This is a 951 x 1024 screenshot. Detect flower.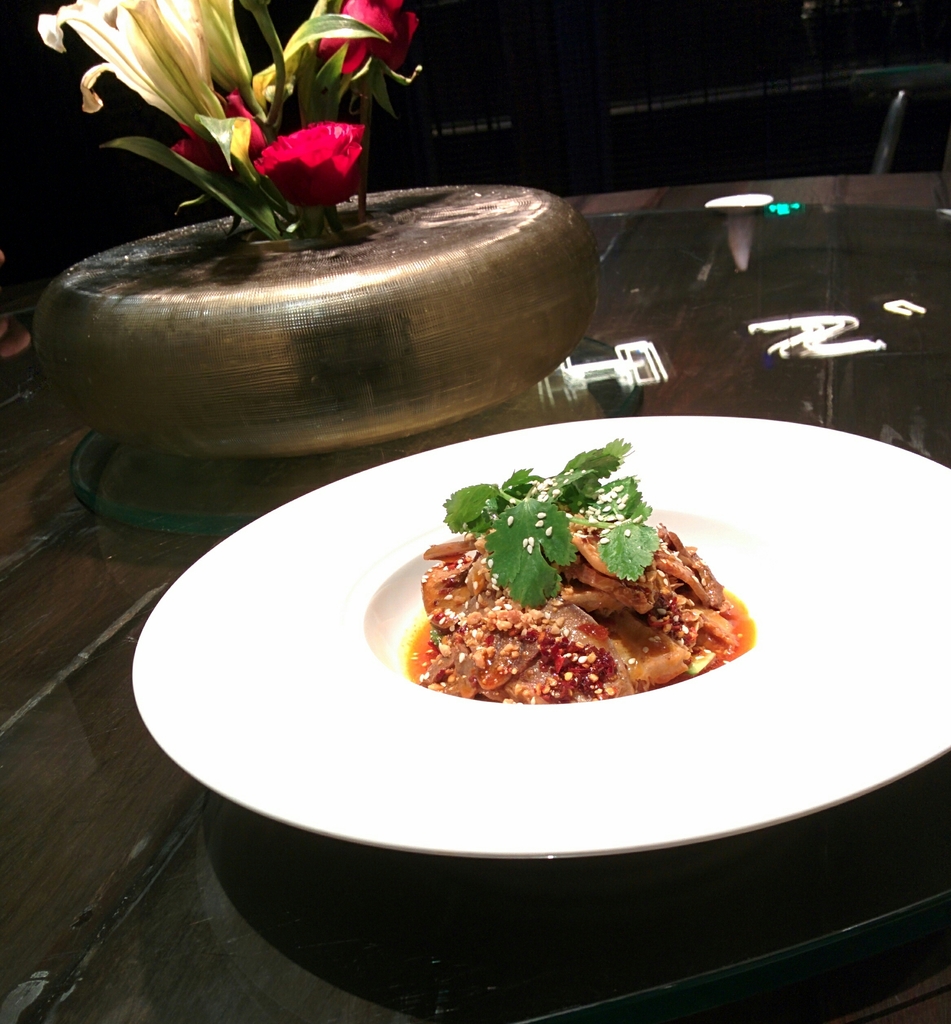
bbox(251, 118, 370, 205).
